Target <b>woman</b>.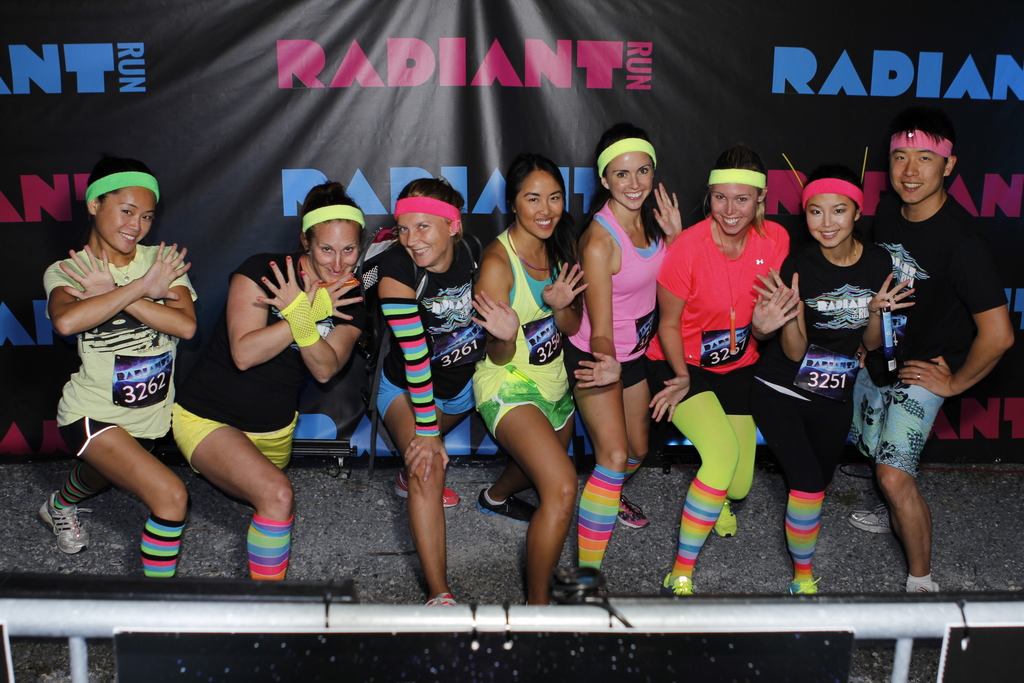
Target region: crop(556, 119, 690, 593).
